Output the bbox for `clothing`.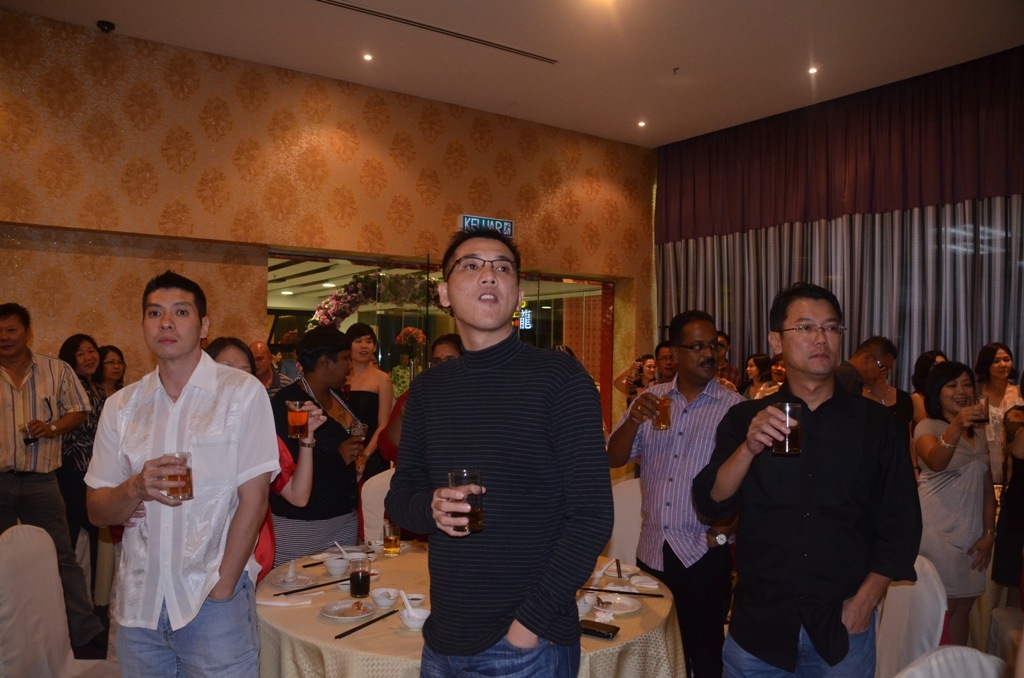
rect(275, 364, 376, 553).
